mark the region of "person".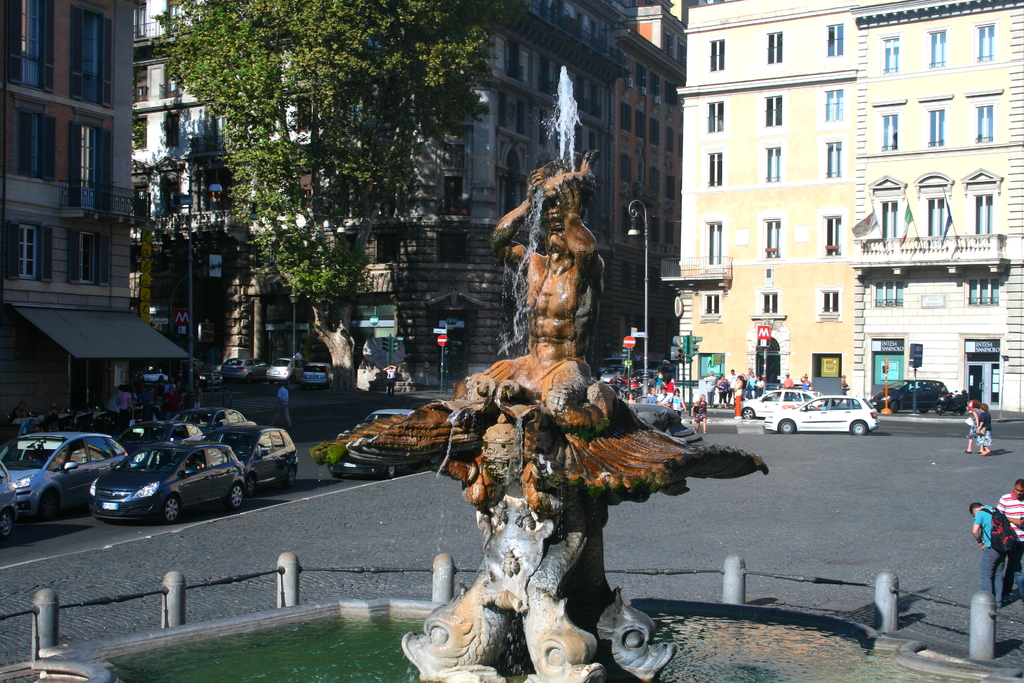
Region: box=[652, 368, 691, 395].
